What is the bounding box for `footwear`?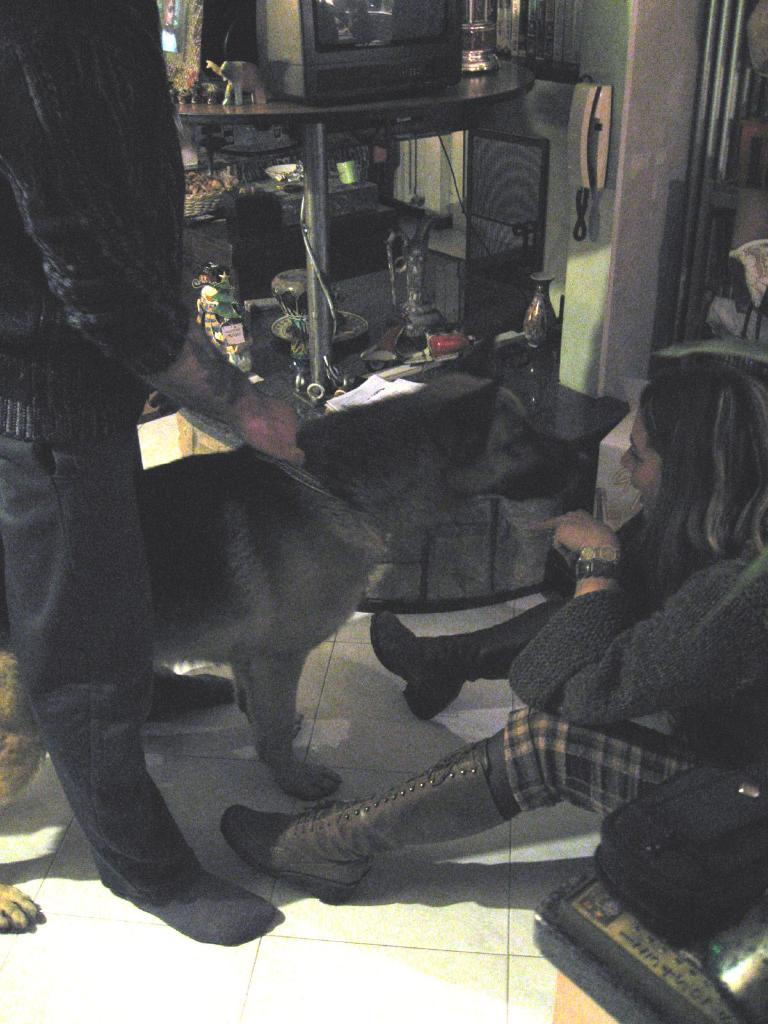
select_region(220, 736, 513, 904).
